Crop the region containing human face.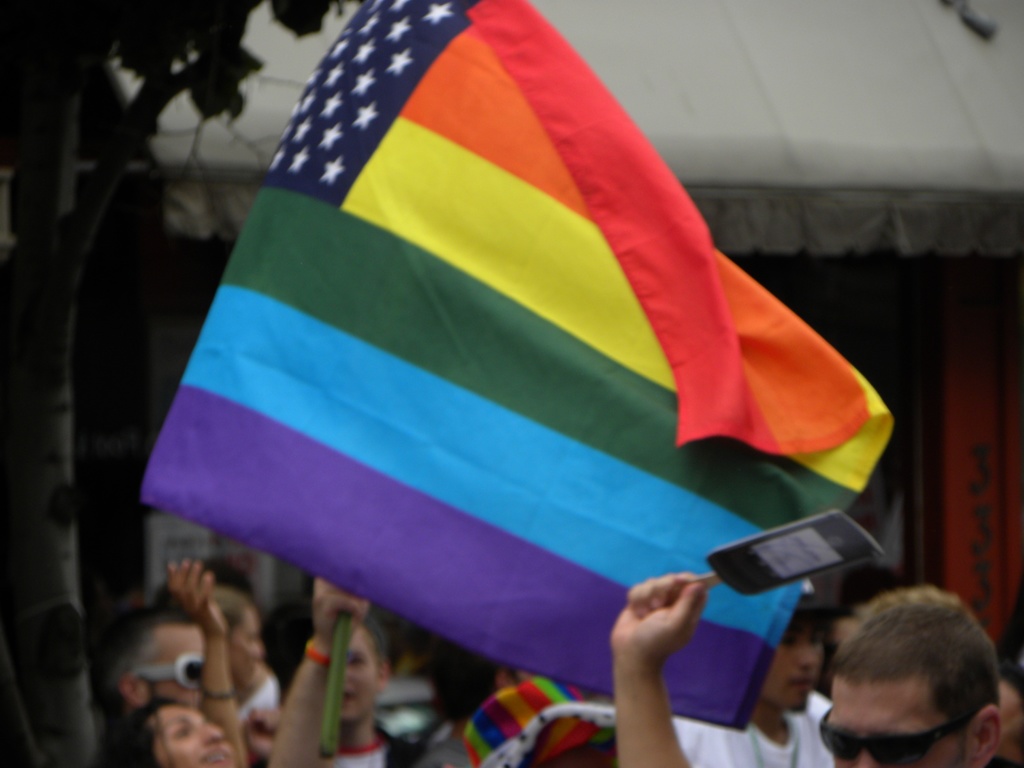
Crop region: Rect(143, 623, 211, 699).
